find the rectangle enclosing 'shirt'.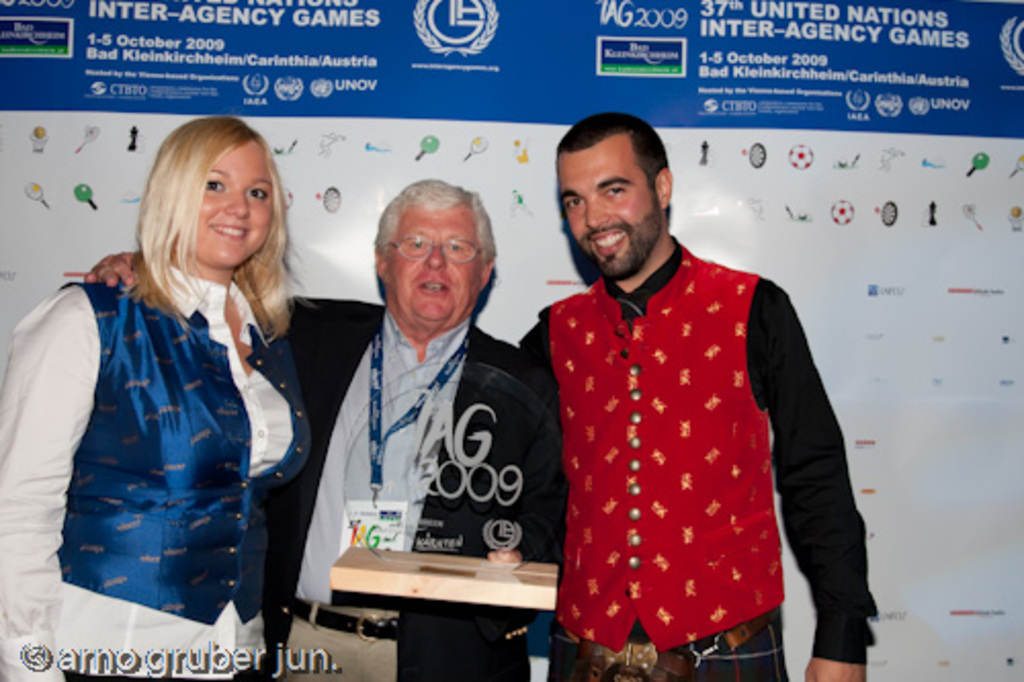
(left=297, top=317, right=469, bottom=594).
